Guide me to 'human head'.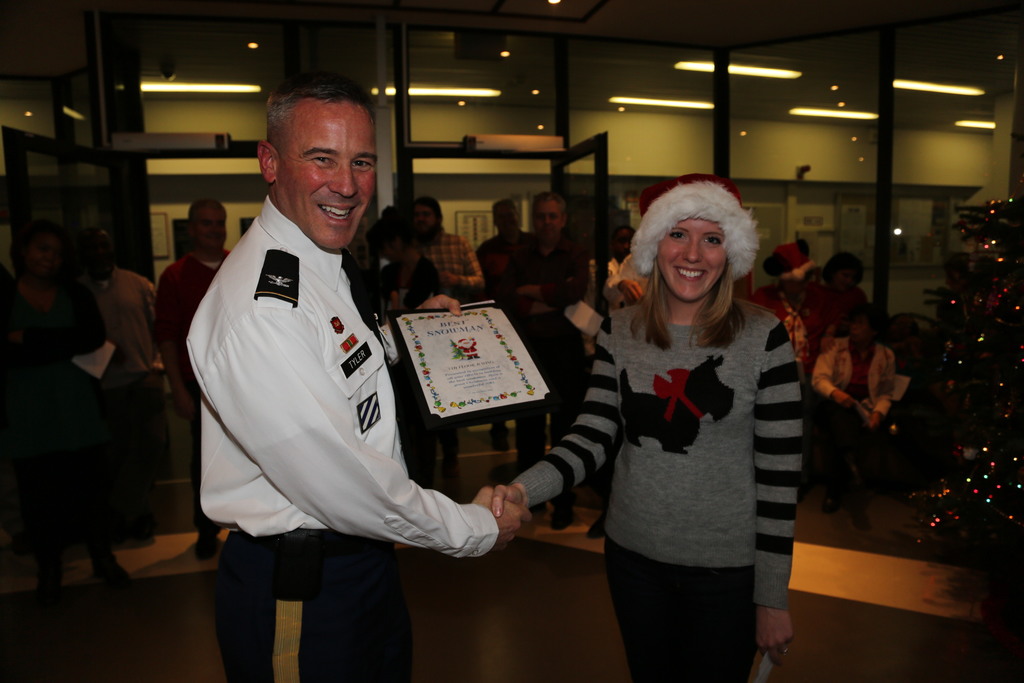
Guidance: bbox=[83, 226, 112, 273].
